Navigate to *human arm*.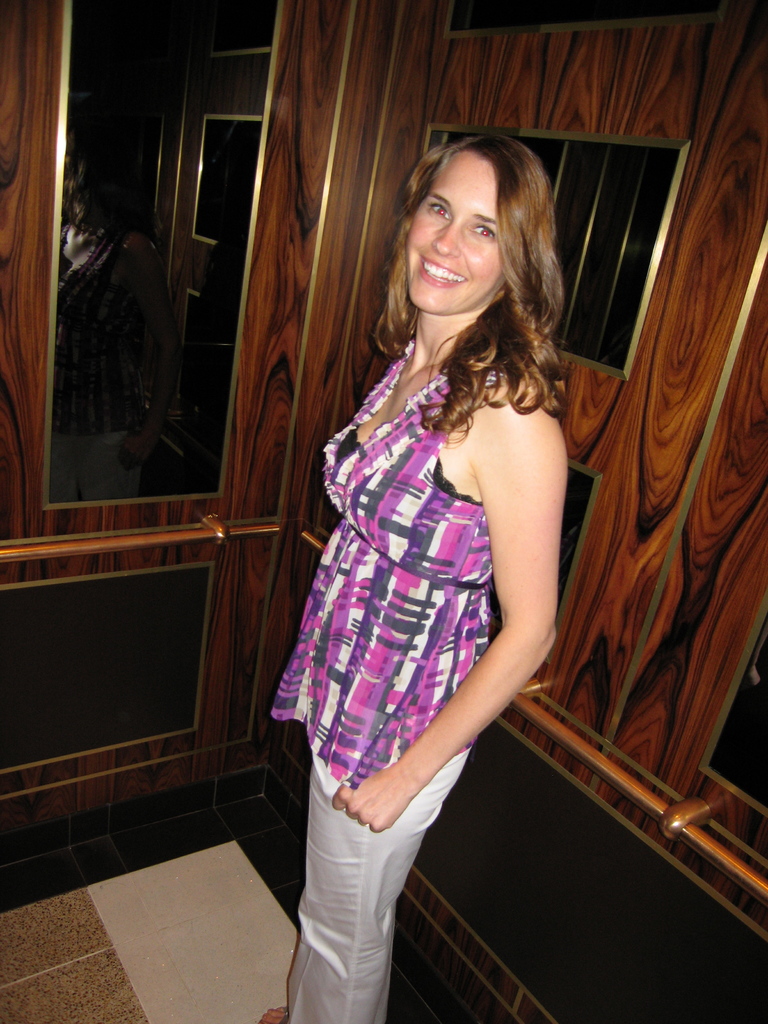
Navigation target: select_region(393, 363, 599, 837).
